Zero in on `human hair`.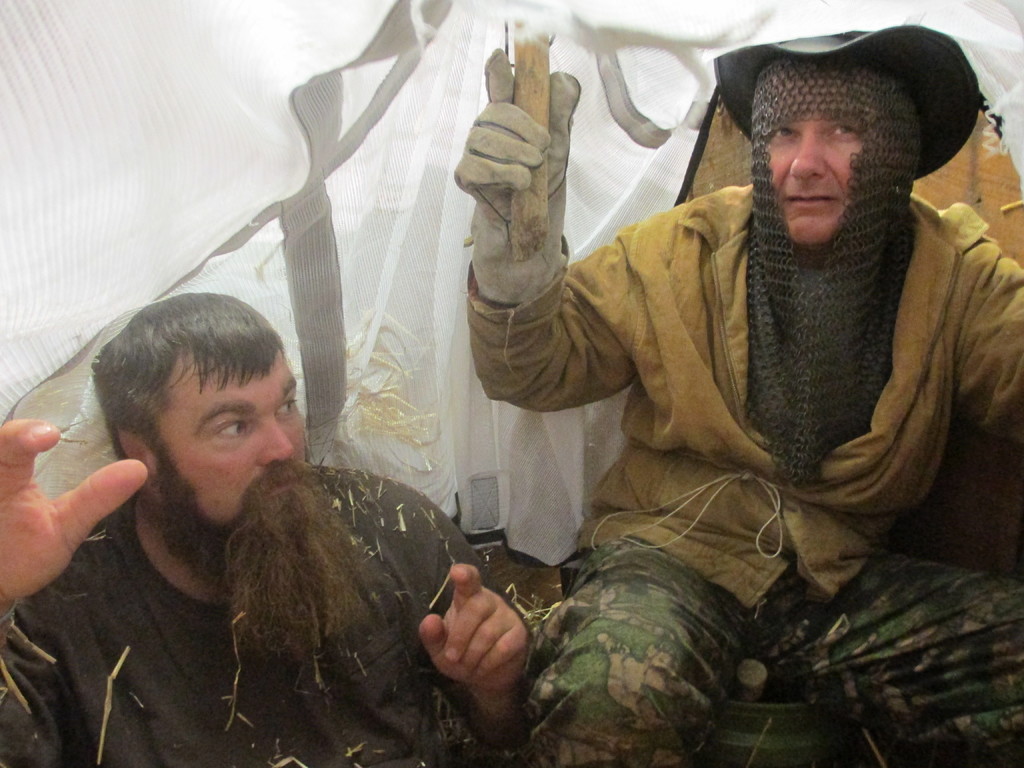
Zeroed in: box=[83, 319, 281, 515].
